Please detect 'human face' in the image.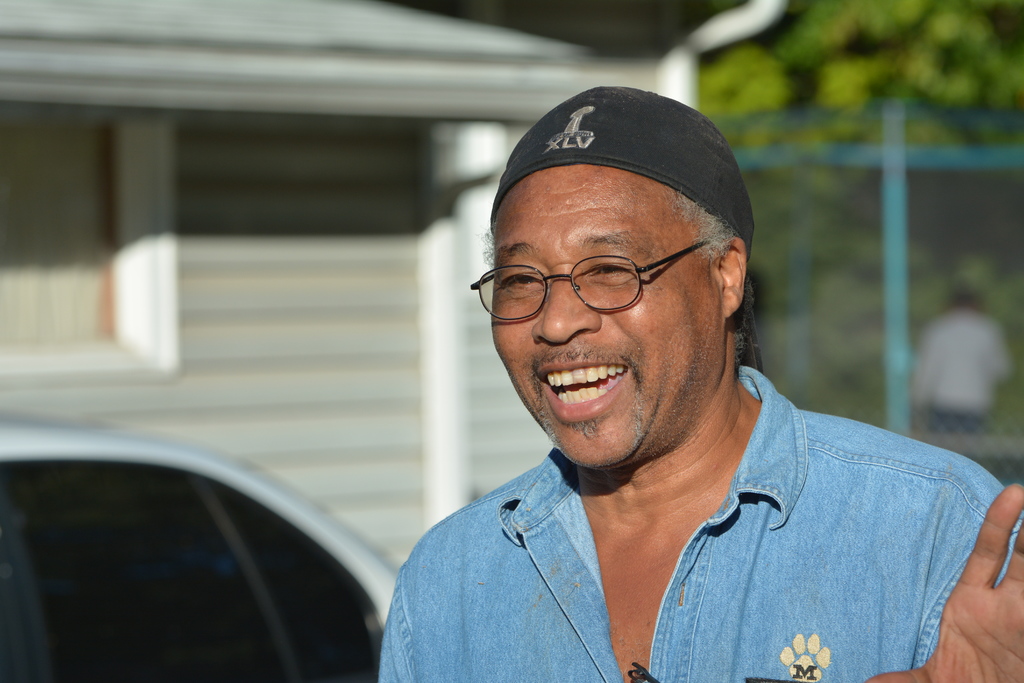
region(490, 165, 724, 470).
